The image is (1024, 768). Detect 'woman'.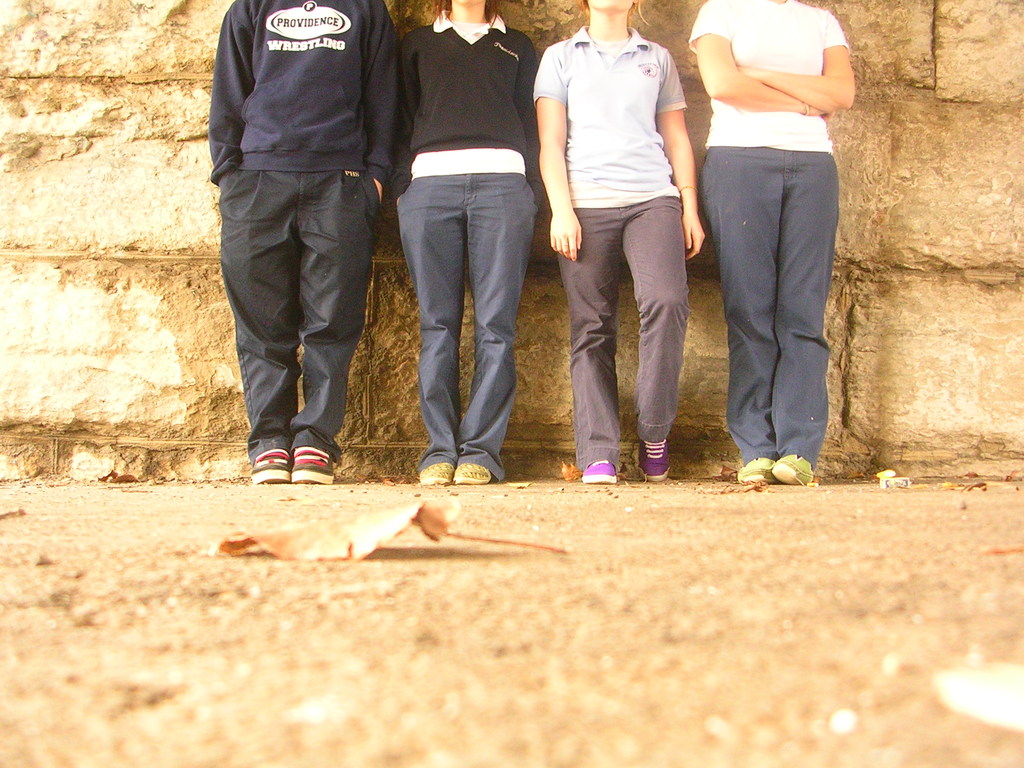
Detection: <region>387, 0, 546, 486</region>.
